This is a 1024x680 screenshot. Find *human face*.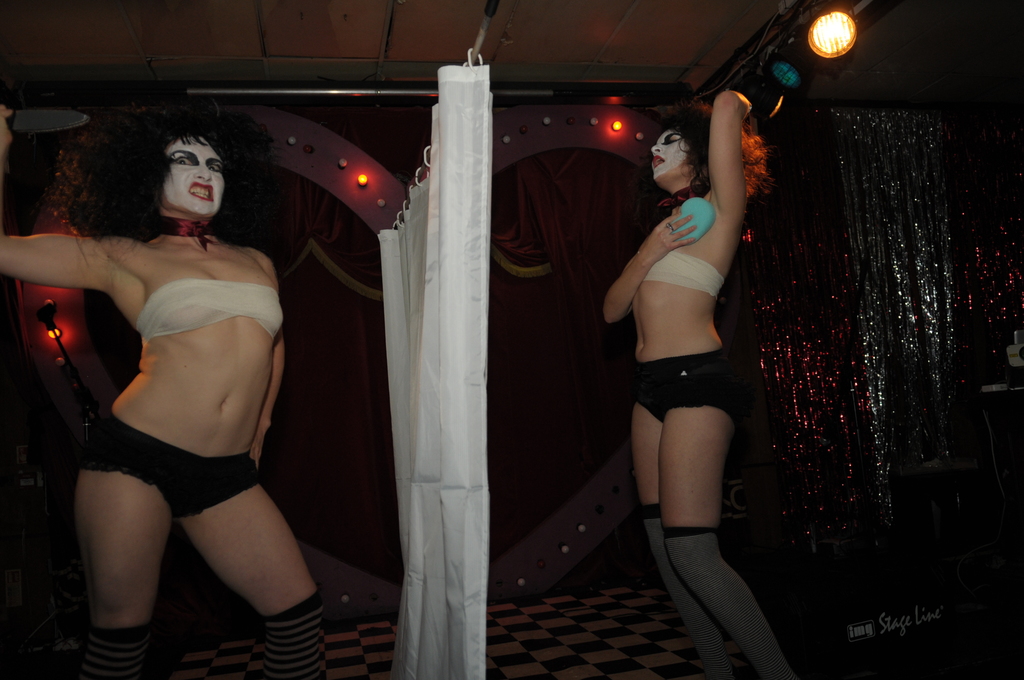
Bounding box: l=652, t=133, r=698, b=182.
